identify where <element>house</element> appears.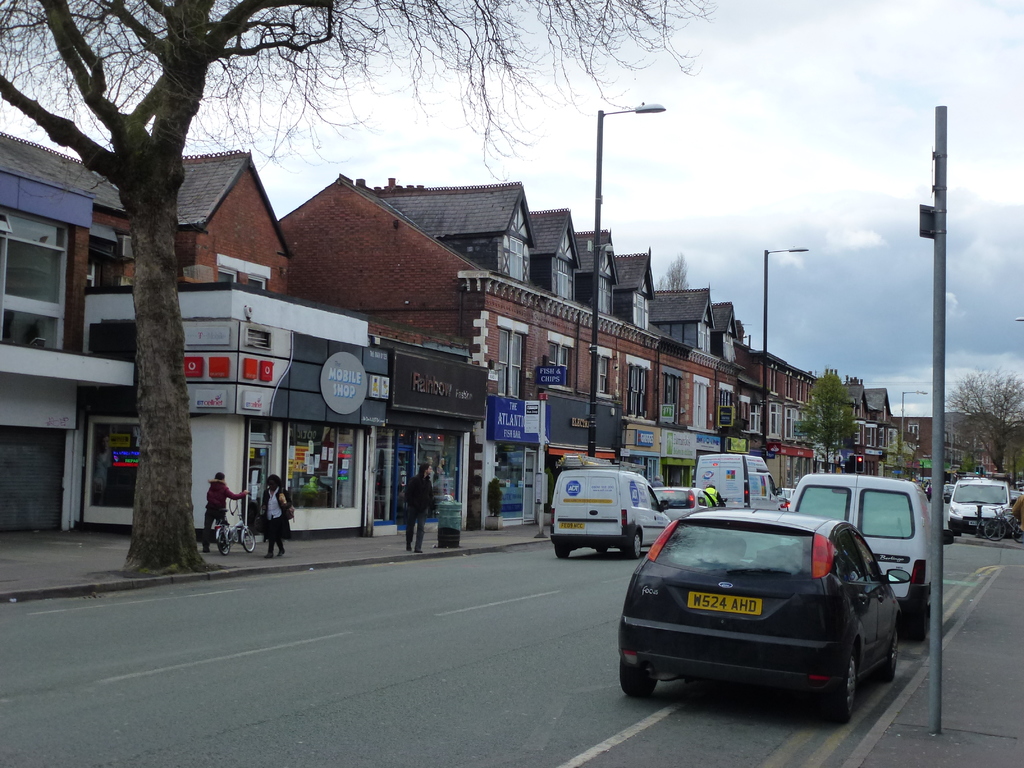
Appears at [left=899, top=417, right=934, bottom=478].
